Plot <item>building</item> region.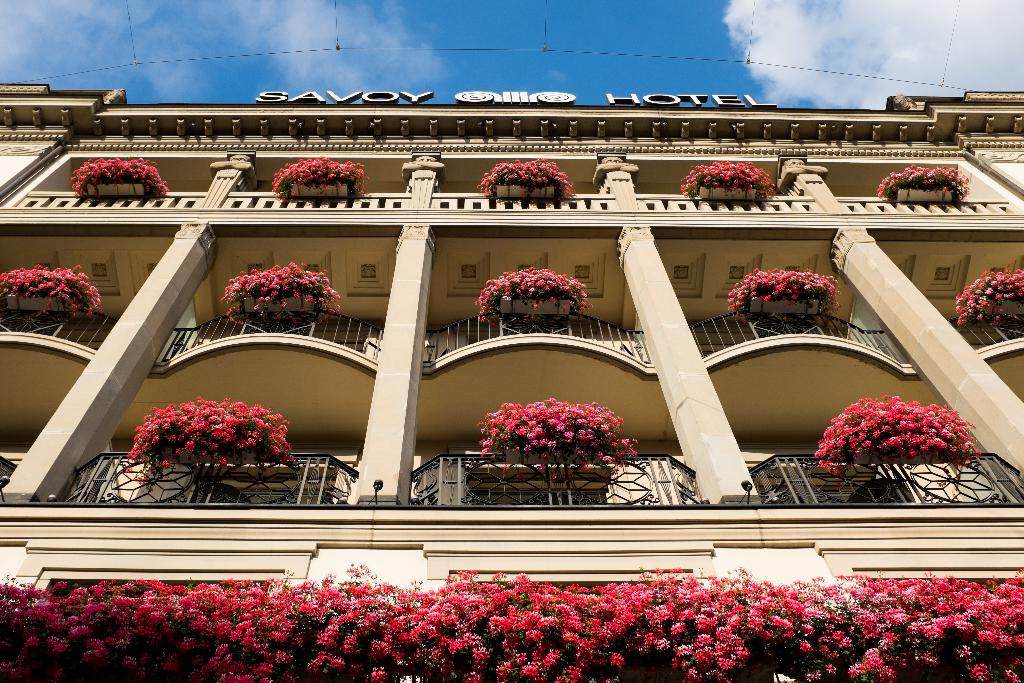
Plotted at 0, 81, 1023, 682.
